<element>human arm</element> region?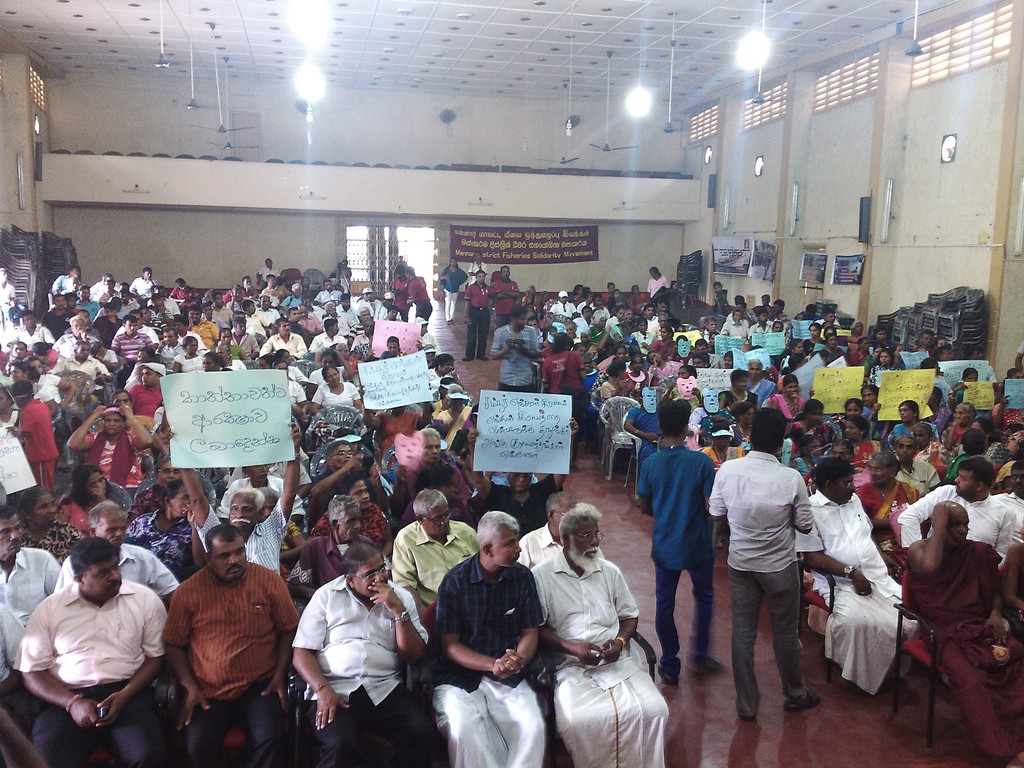
(67, 404, 104, 455)
